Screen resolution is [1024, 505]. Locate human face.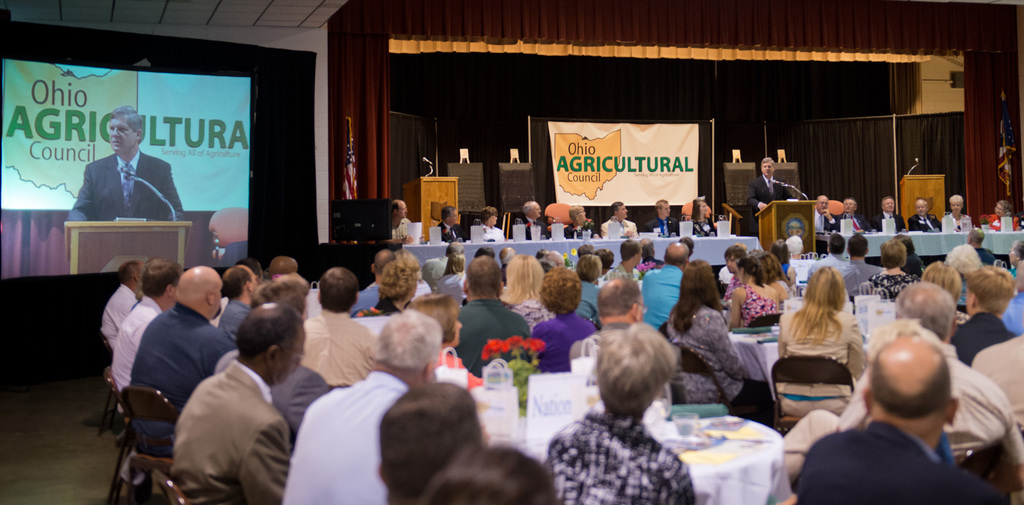
(left=616, top=205, right=632, bottom=218).
